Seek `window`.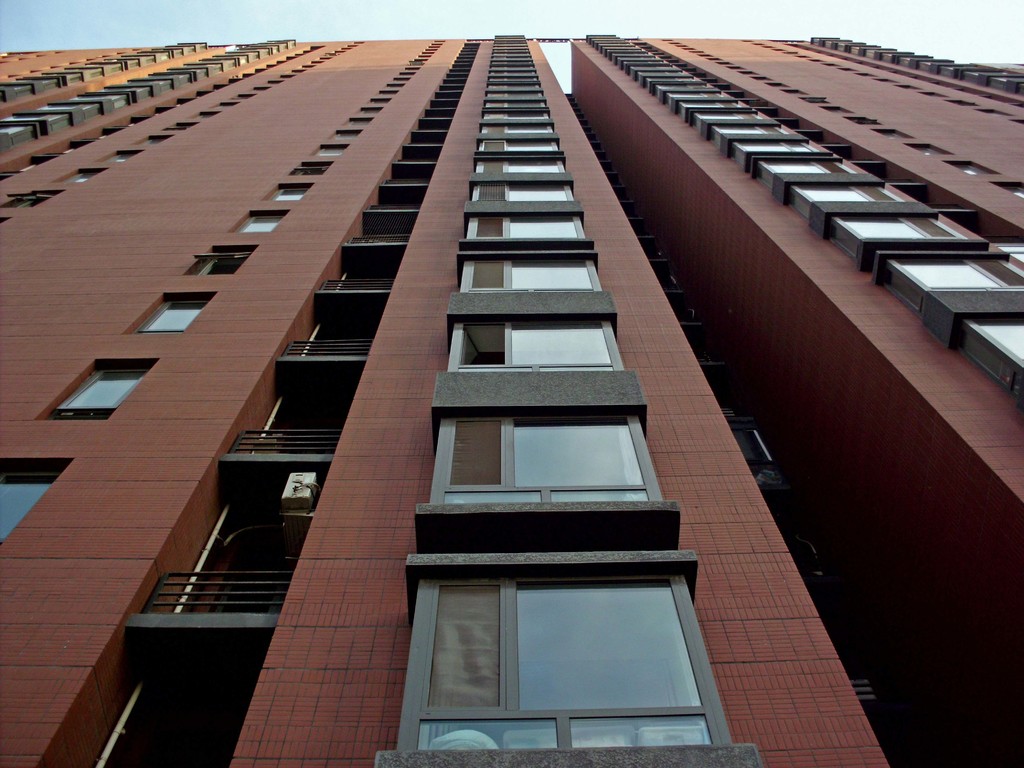
{"left": 0, "top": 454, "right": 72, "bottom": 541}.
